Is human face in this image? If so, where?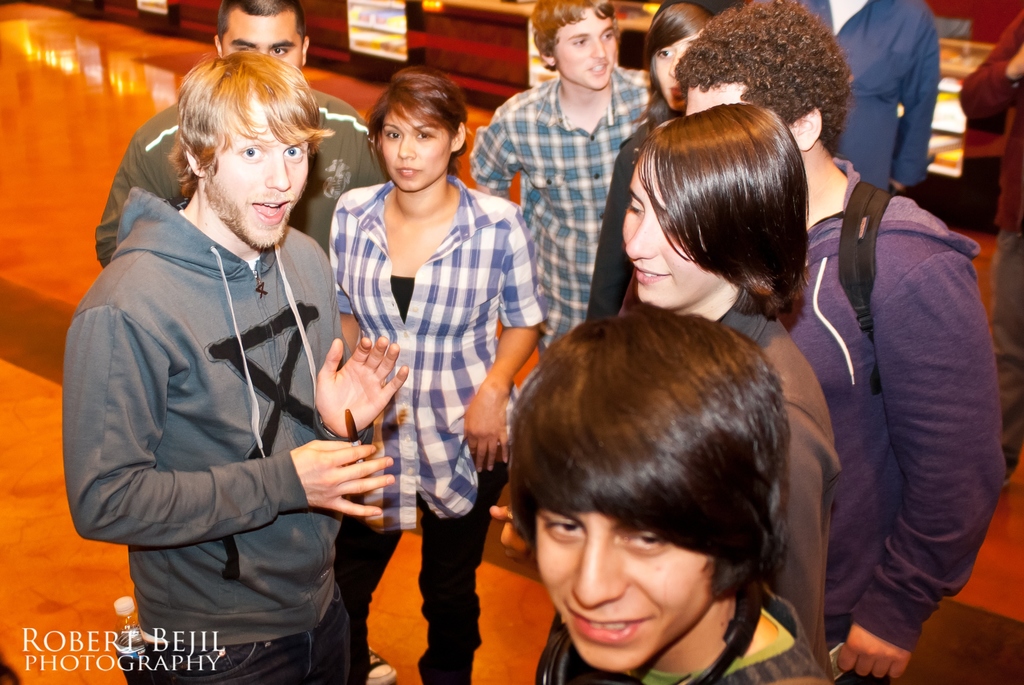
Yes, at [left=533, top=505, right=710, bottom=675].
